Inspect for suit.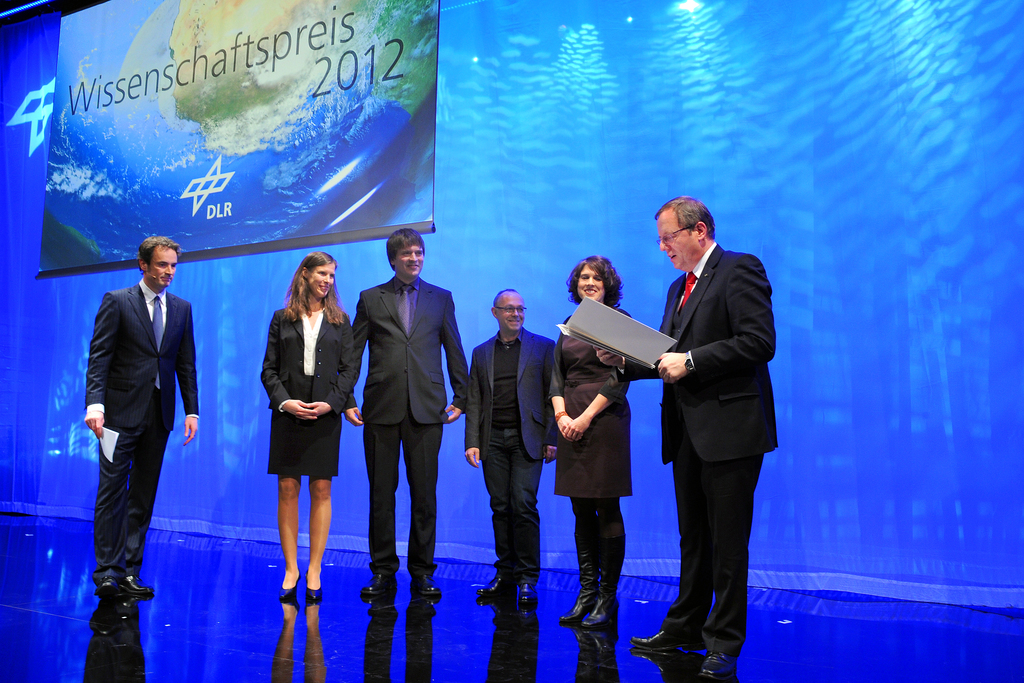
Inspection: 261 306 355 418.
